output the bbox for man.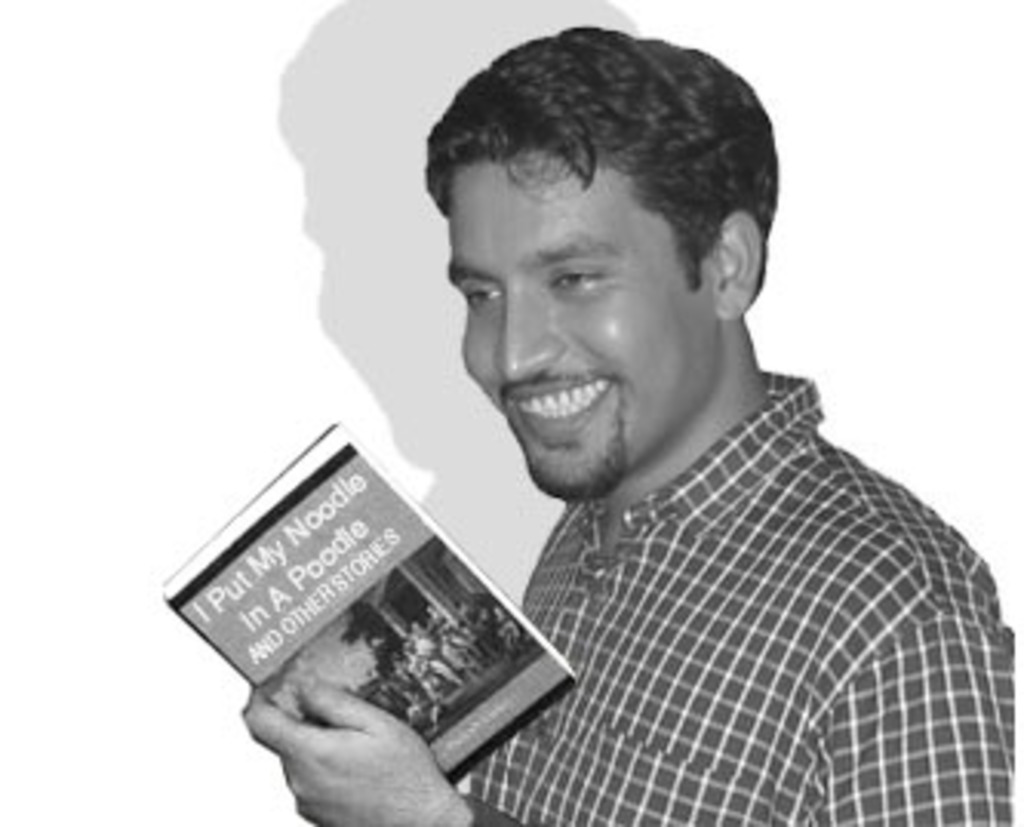
(289,28,1023,799).
